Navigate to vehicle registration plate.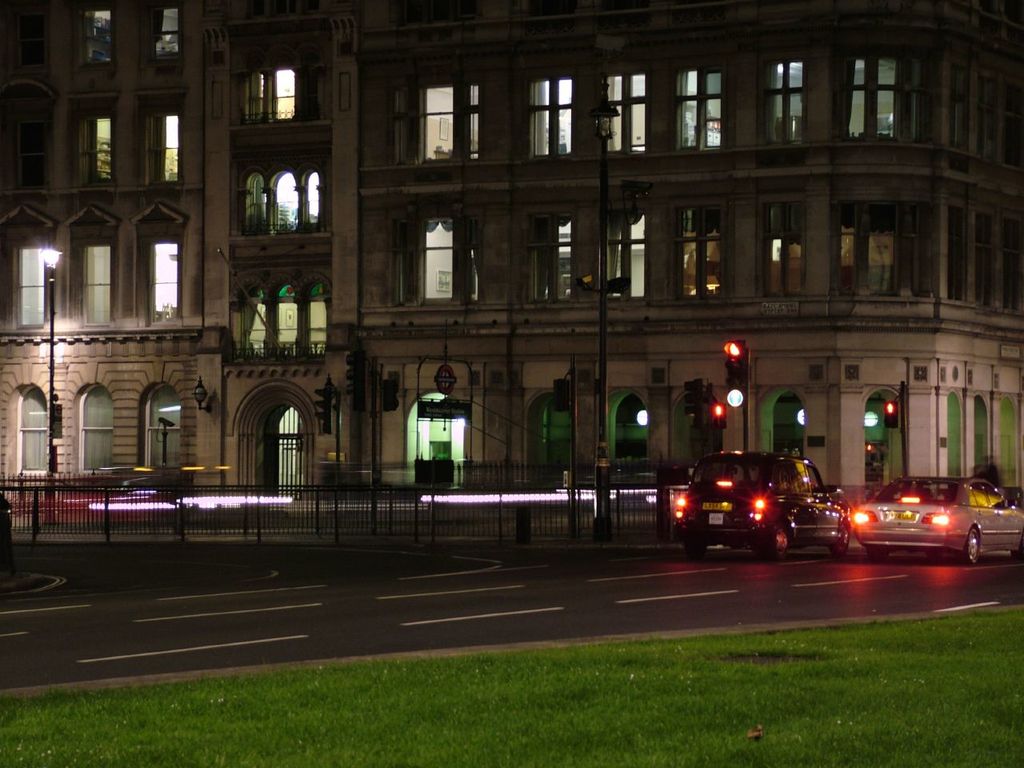
Navigation target: [893, 507, 919, 522].
